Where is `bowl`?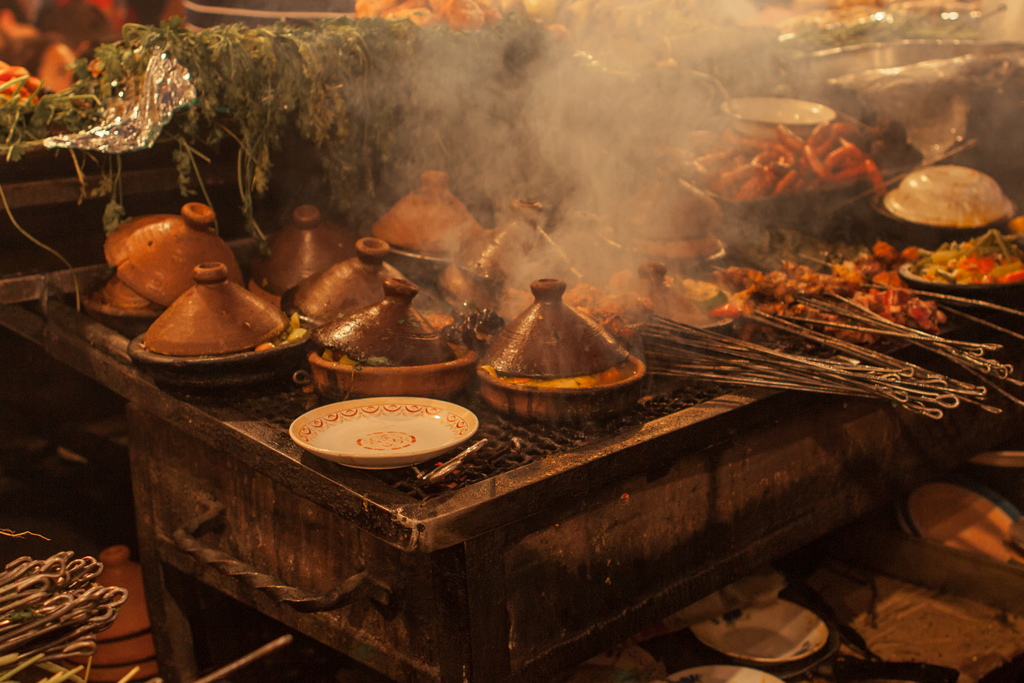
[x1=126, y1=330, x2=312, y2=391].
